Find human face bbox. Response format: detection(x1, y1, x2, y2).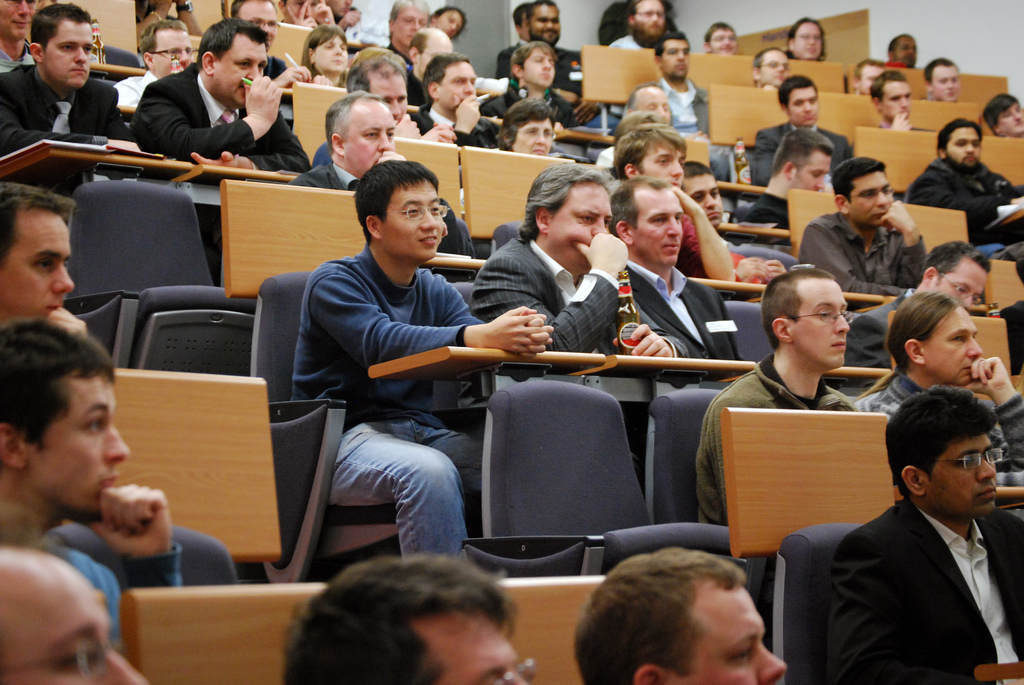
detection(761, 48, 790, 85).
